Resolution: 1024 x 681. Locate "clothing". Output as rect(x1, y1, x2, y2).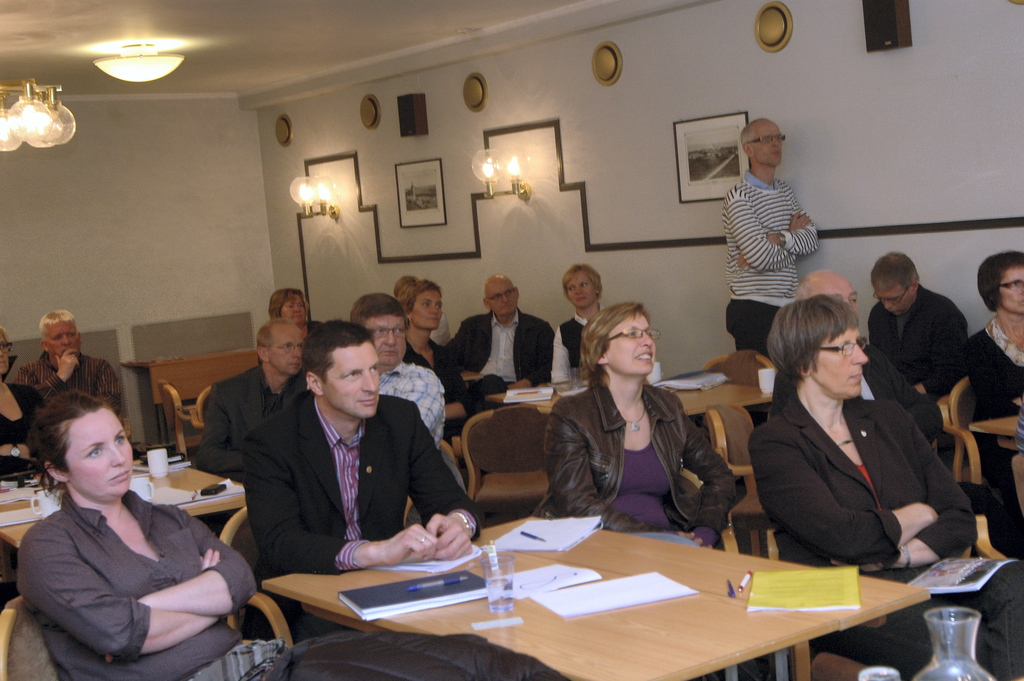
rect(718, 168, 819, 424).
